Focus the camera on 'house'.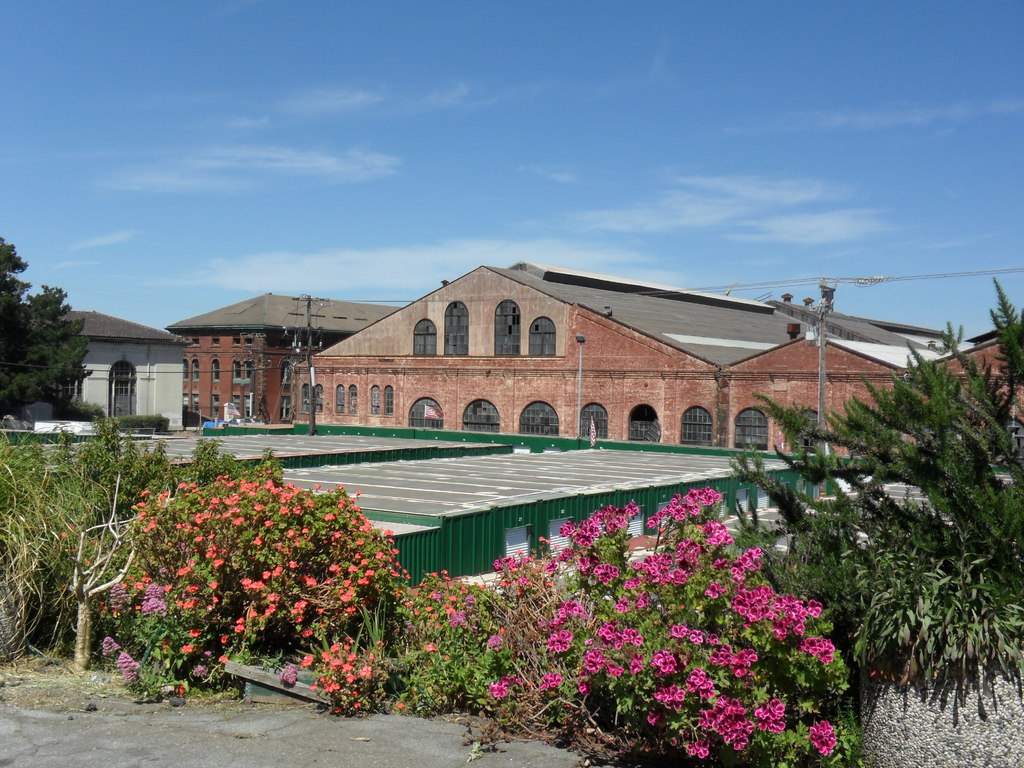
Focus region: [left=166, top=291, right=405, bottom=430].
